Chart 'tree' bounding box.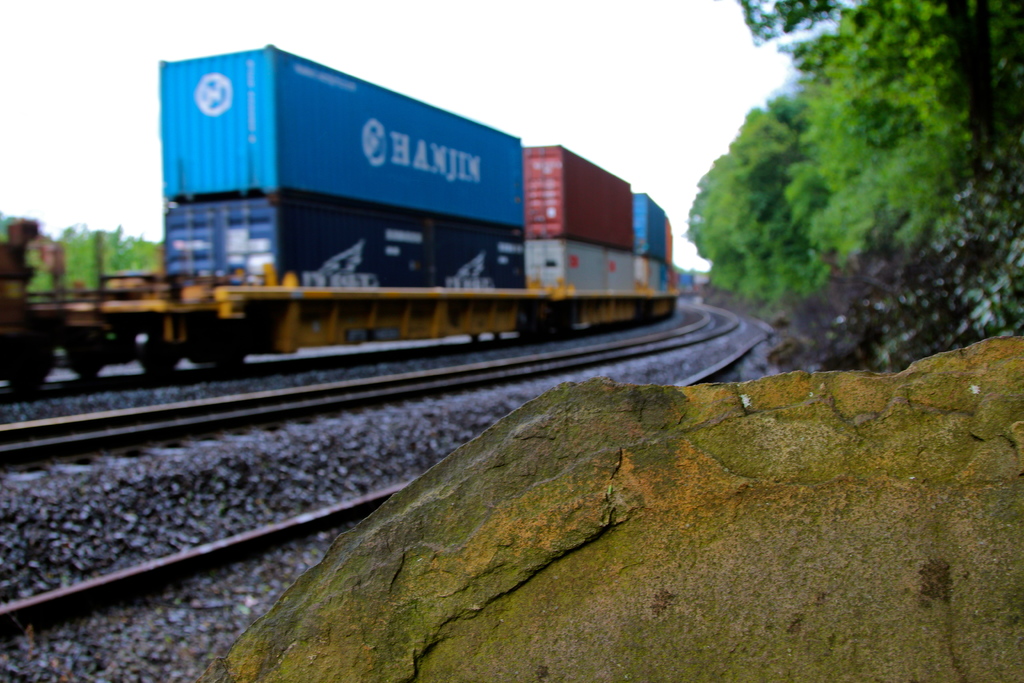
Charted: 22:224:164:292.
